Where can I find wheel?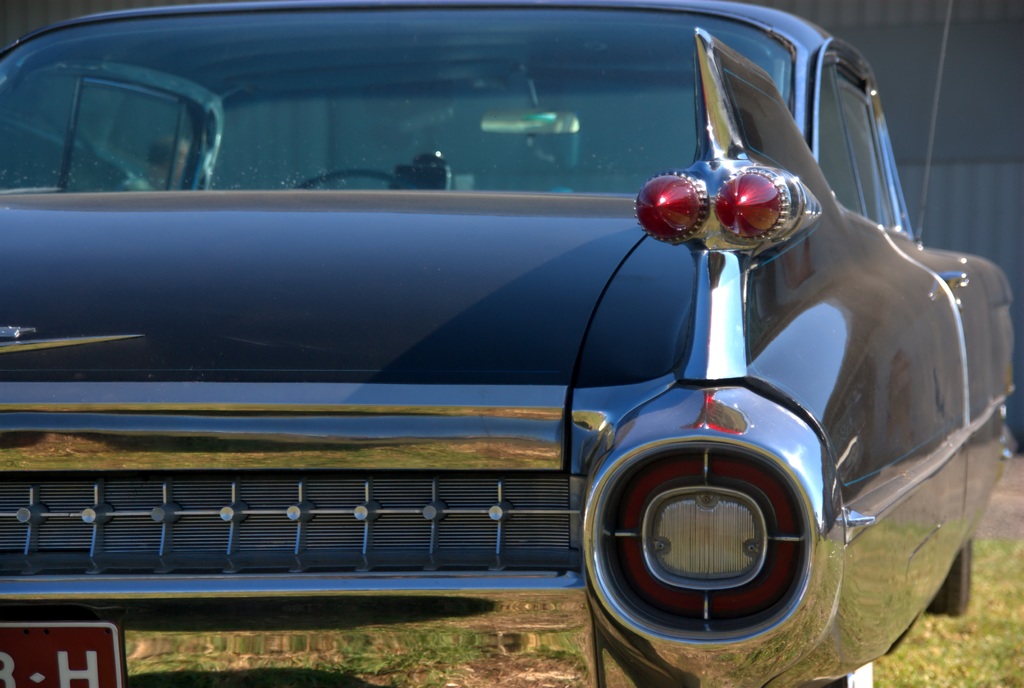
You can find it at BBox(293, 167, 402, 190).
